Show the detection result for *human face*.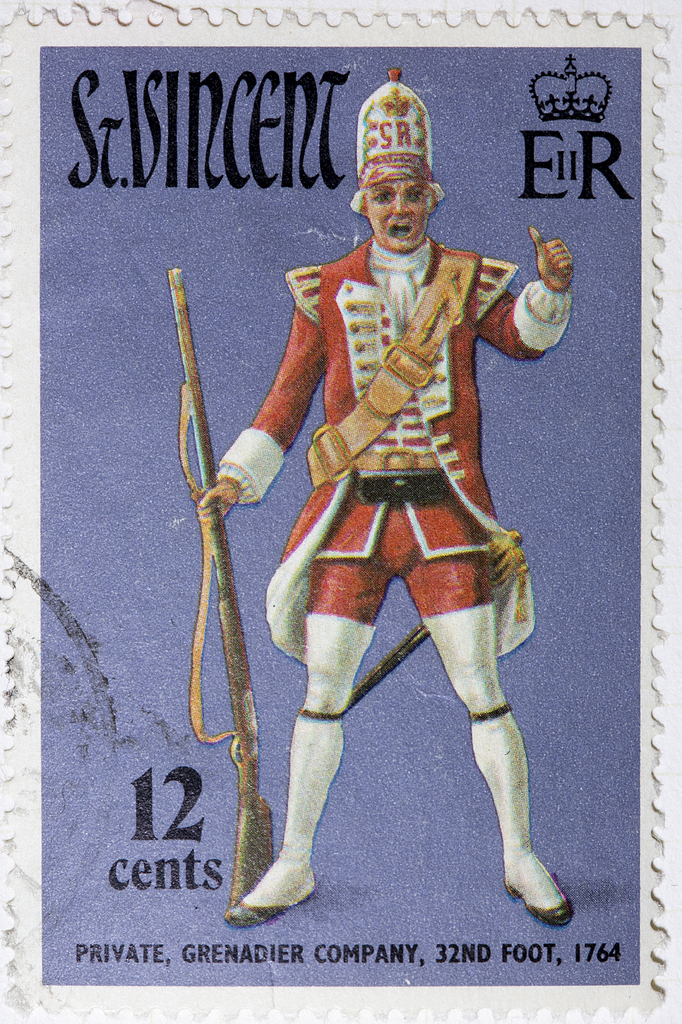
l=369, t=185, r=432, b=255.
